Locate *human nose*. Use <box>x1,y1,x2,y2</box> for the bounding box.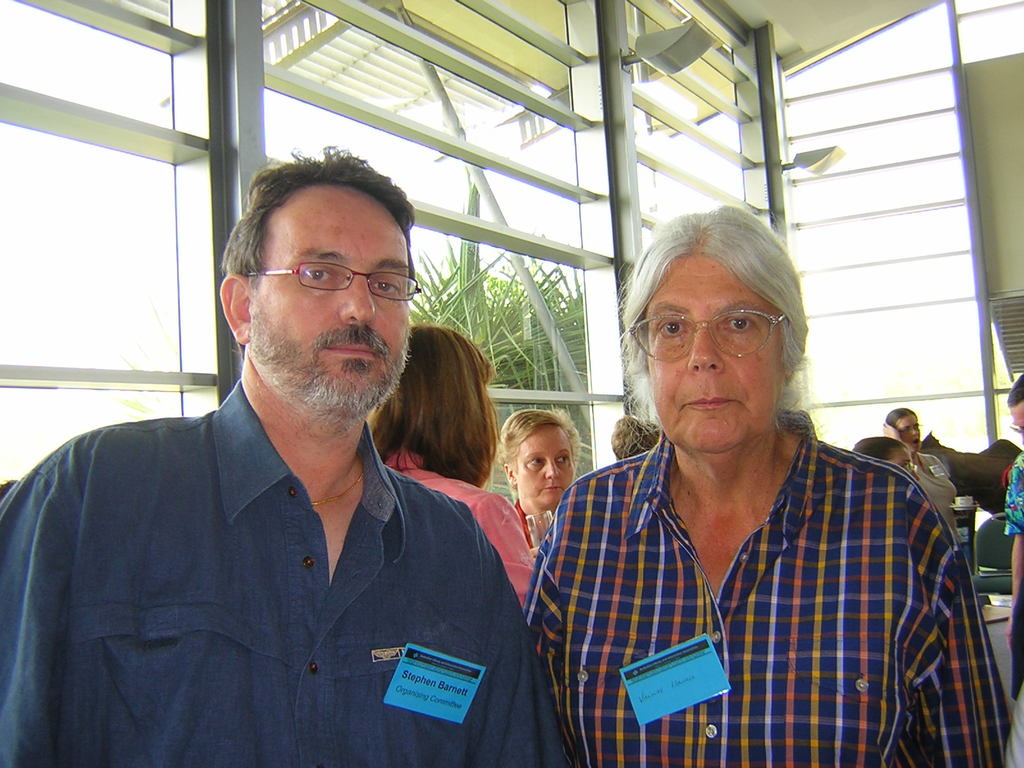
<box>546,461,560,477</box>.
